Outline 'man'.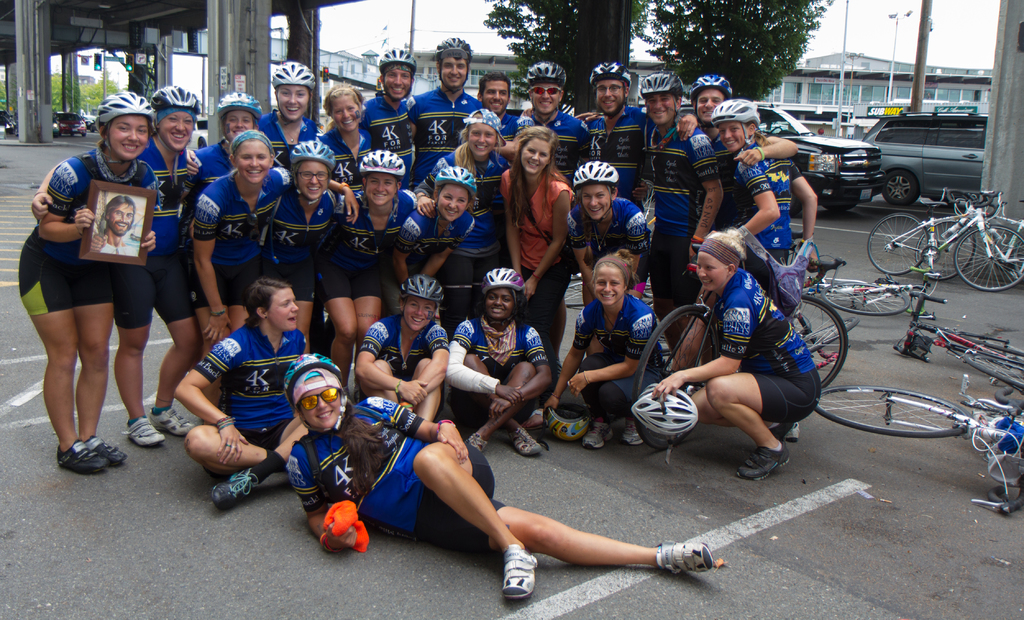
Outline: detection(475, 72, 518, 168).
